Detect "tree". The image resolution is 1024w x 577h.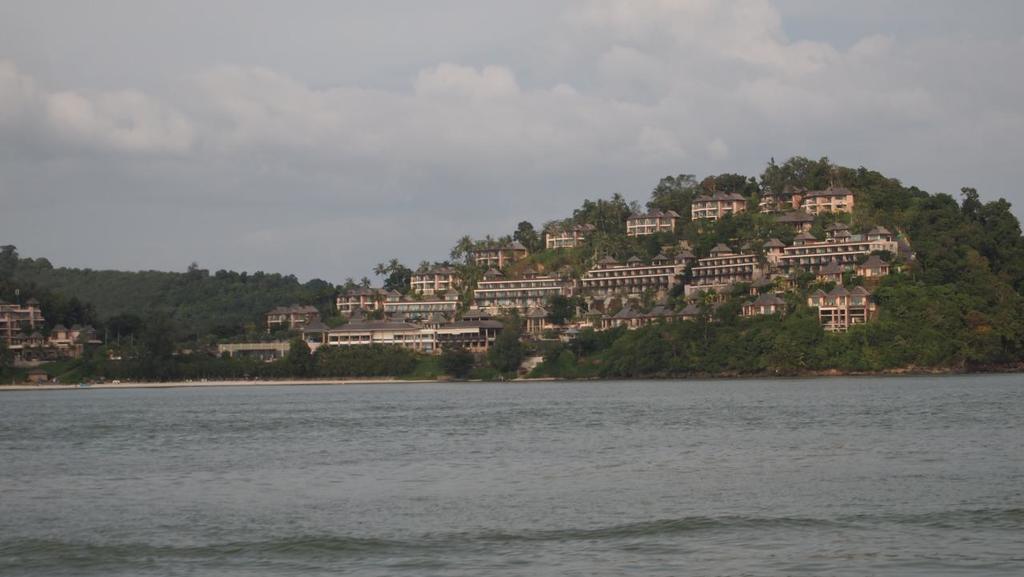
<region>700, 172, 757, 201</region>.
